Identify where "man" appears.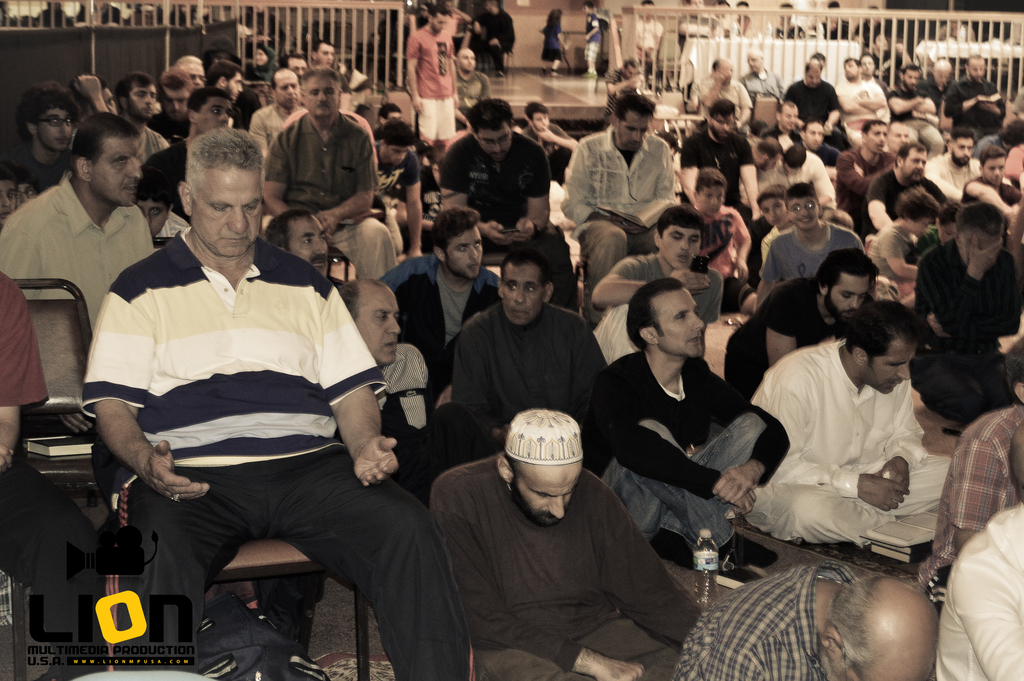
Appears at <bbox>857, 9, 887, 45</bbox>.
